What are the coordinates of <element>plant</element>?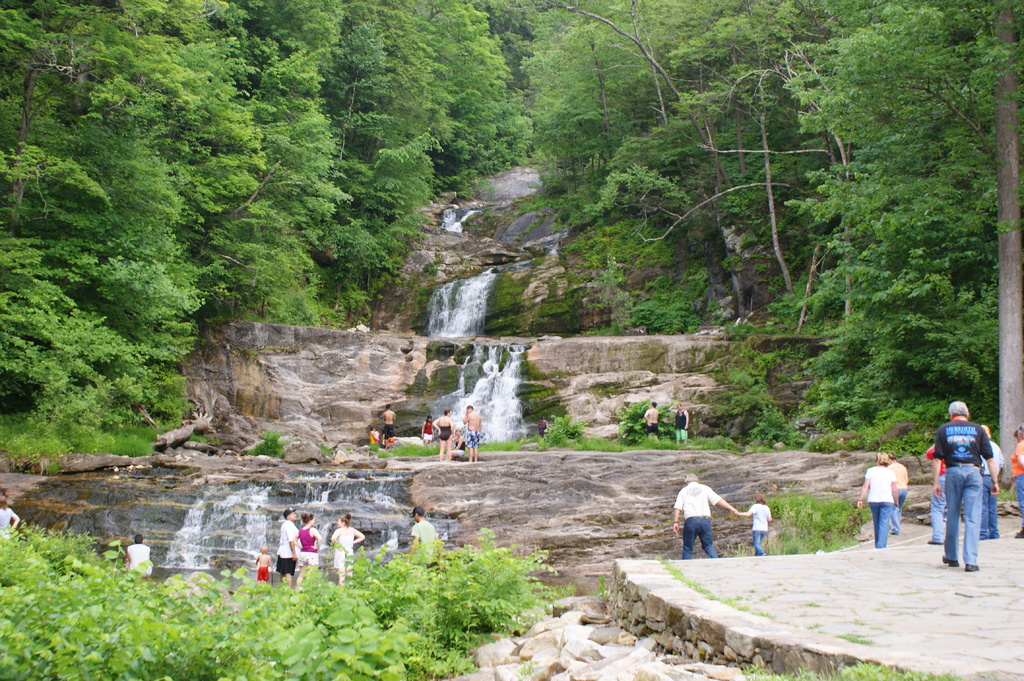
<region>655, 561, 774, 627</region>.
